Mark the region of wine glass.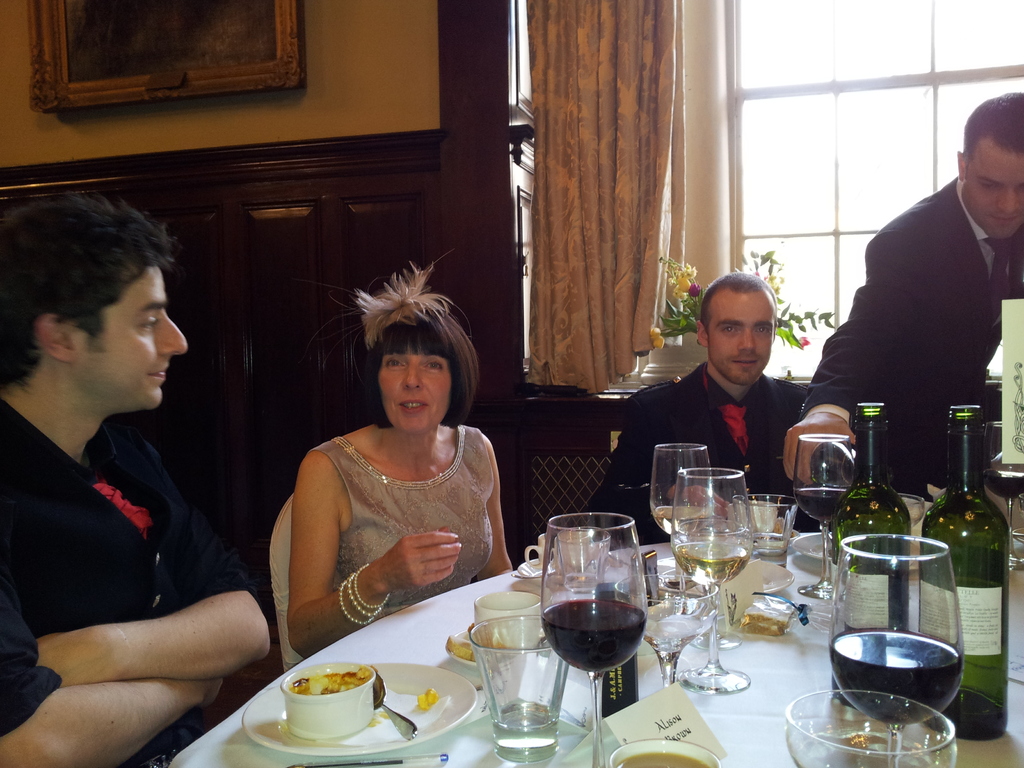
Region: pyautogui.locateOnScreen(538, 518, 643, 767).
